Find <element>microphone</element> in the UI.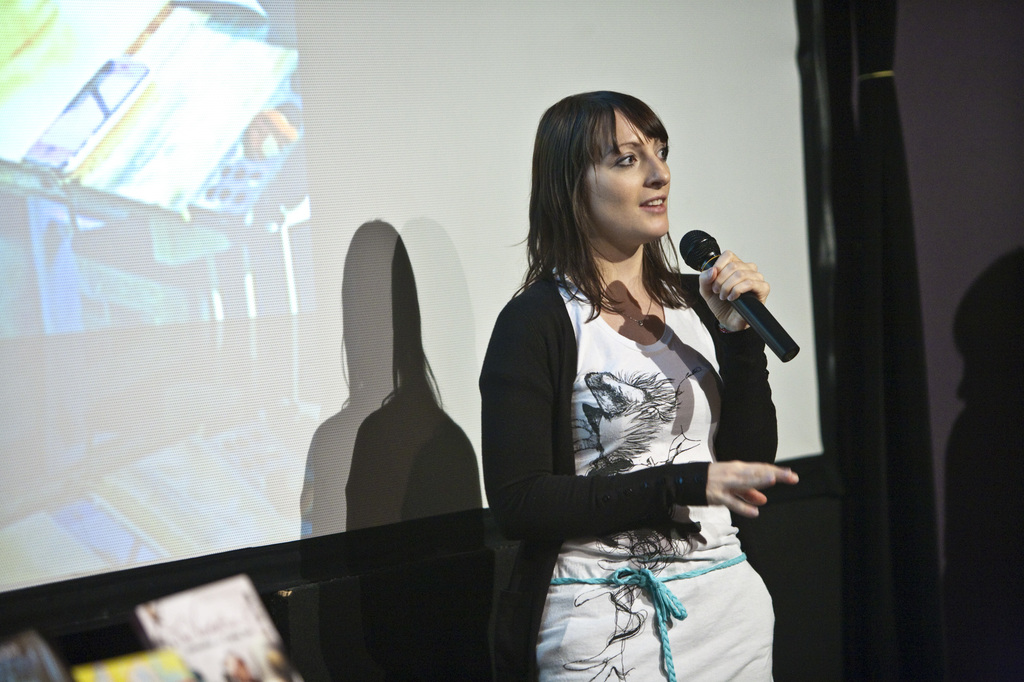
UI element at select_region(674, 233, 788, 372).
